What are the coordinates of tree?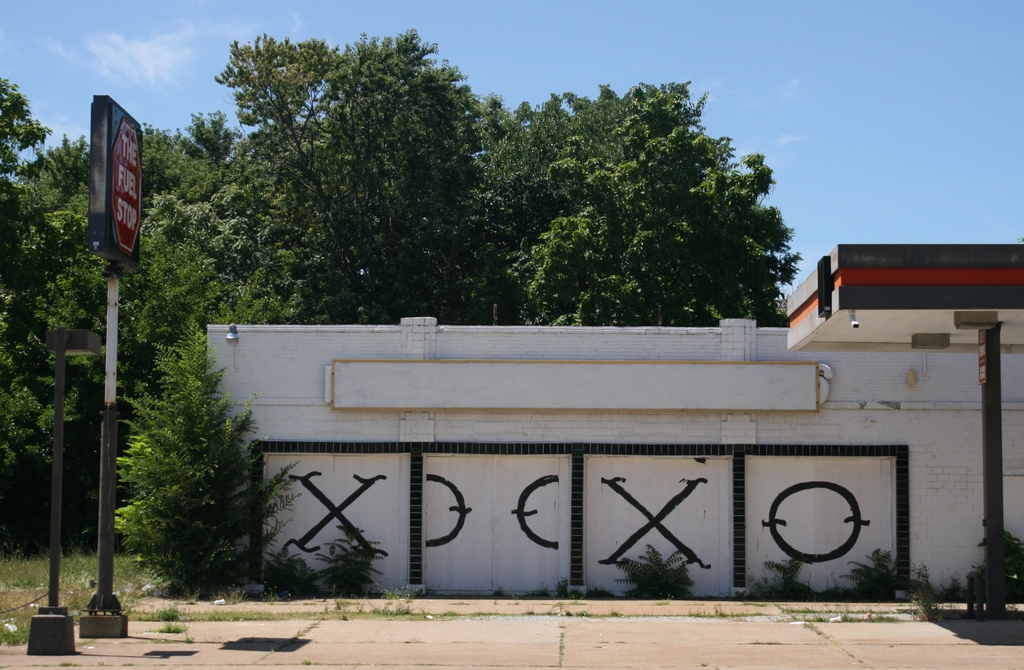
select_region(102, 313, 266, 603).
